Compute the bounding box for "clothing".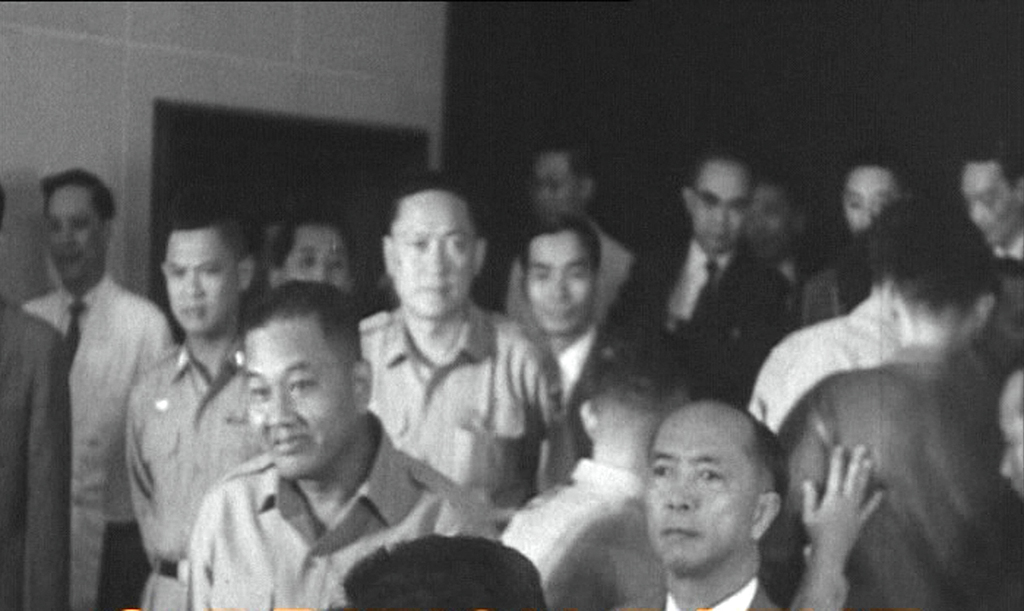
636 577 776 610.
